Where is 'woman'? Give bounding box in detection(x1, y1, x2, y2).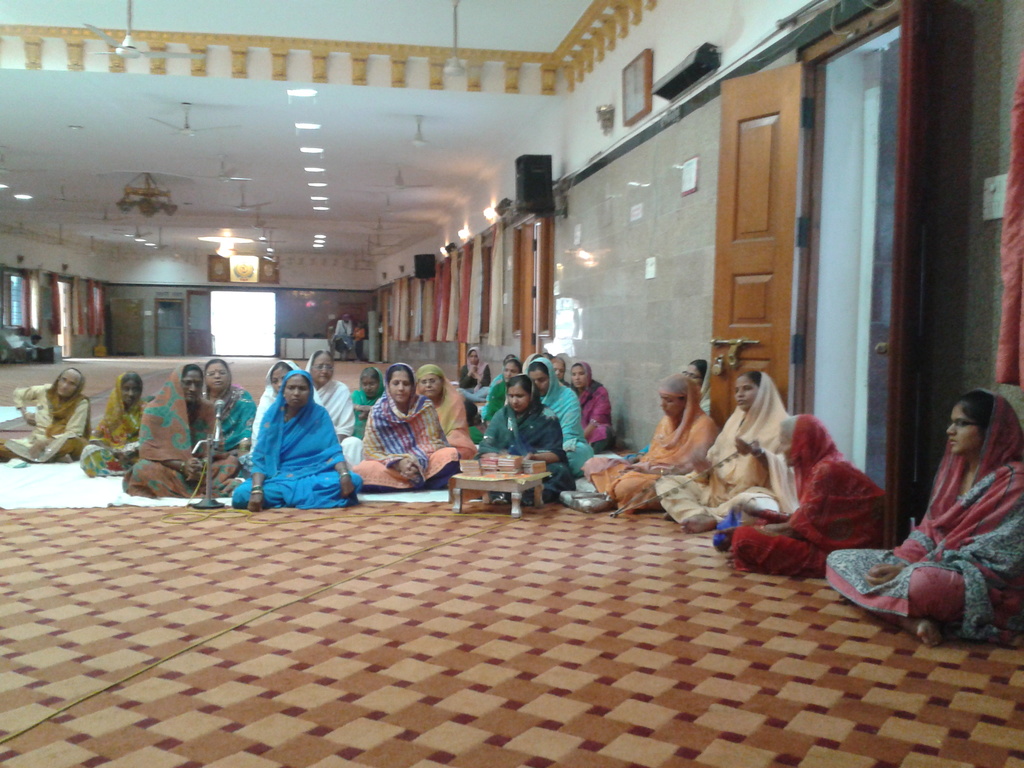
detection(4, 366, 91, 465).
